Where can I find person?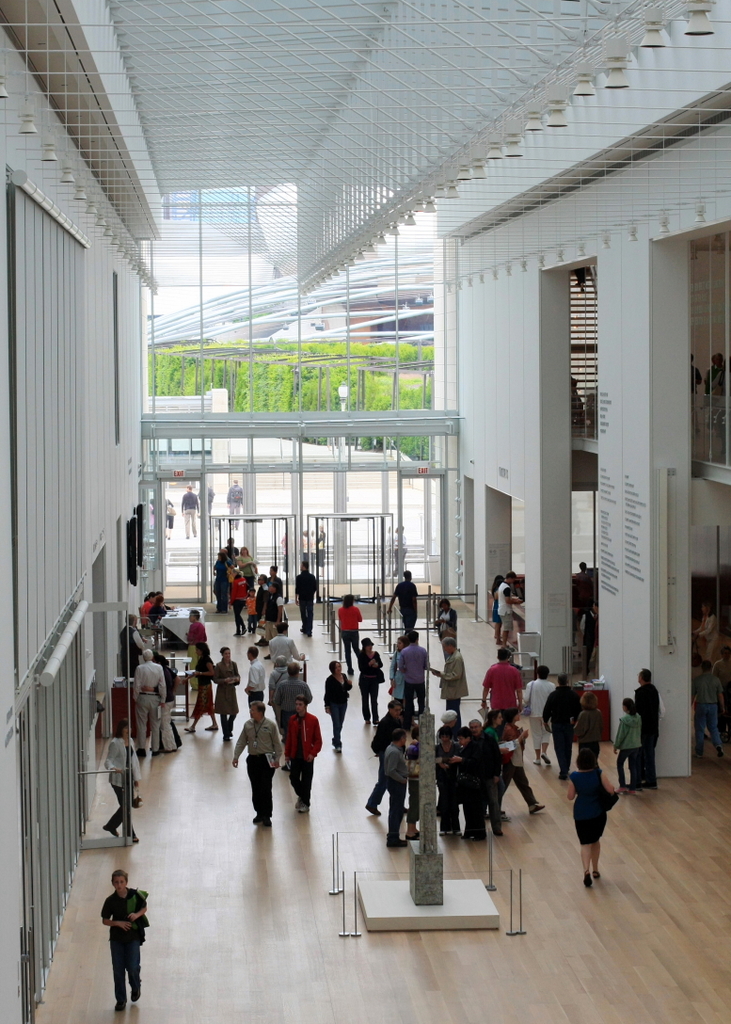
You can find it at <bbox>357, 637, 389, 723</bbox>.
